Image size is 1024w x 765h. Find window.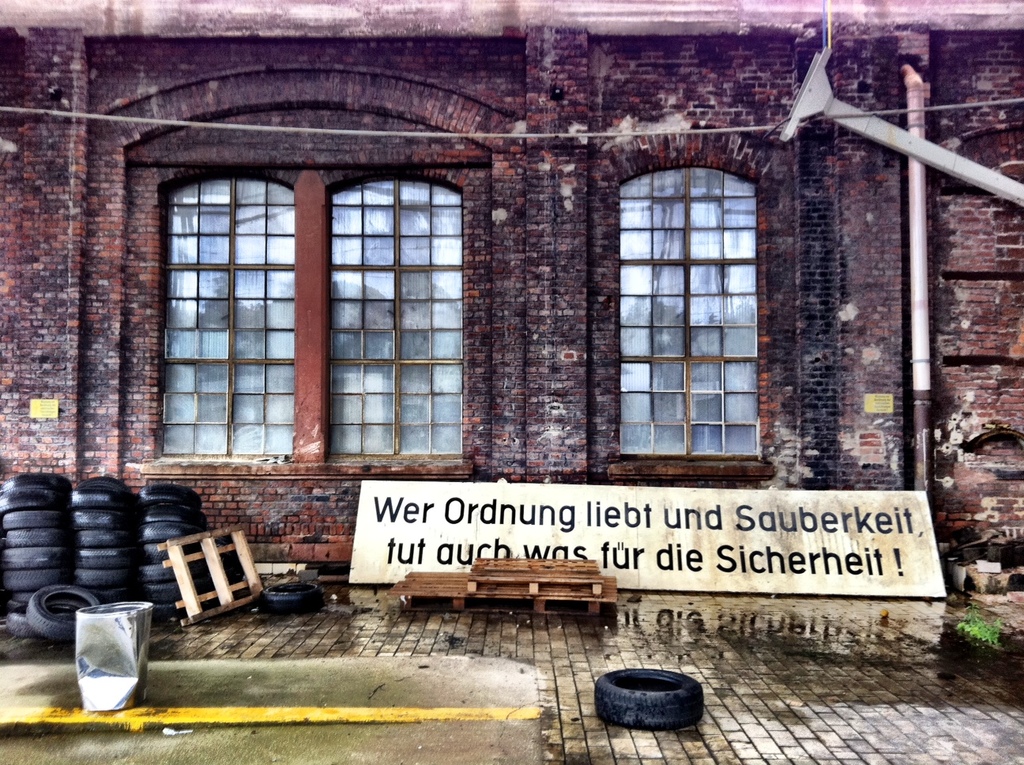
<box>613,163,756,451</box>.
